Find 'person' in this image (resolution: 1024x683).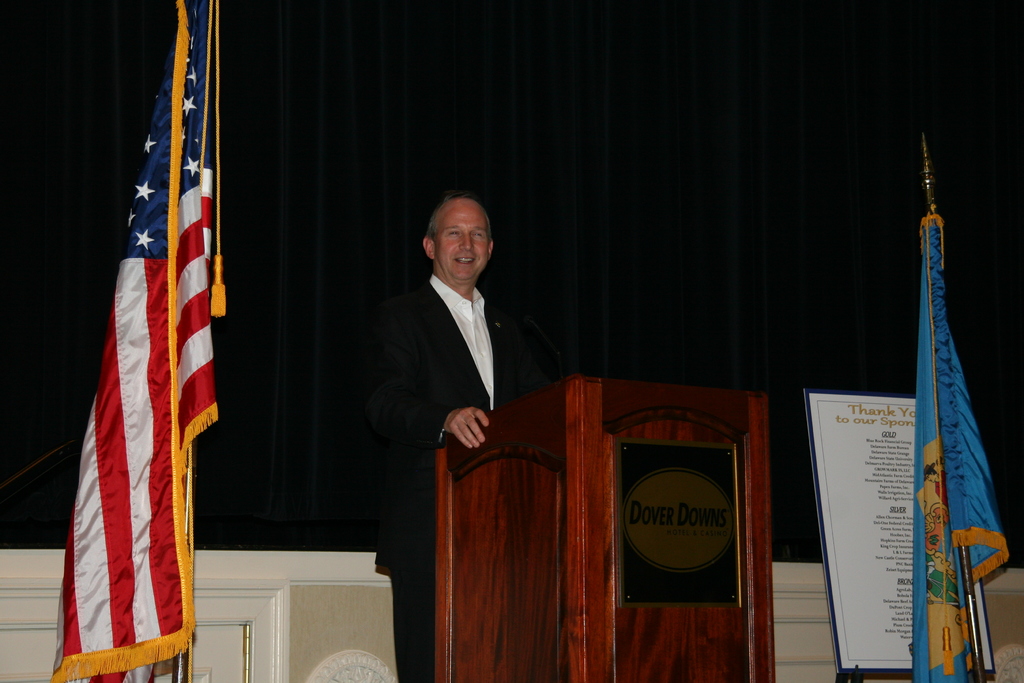
363:193:529:682.
